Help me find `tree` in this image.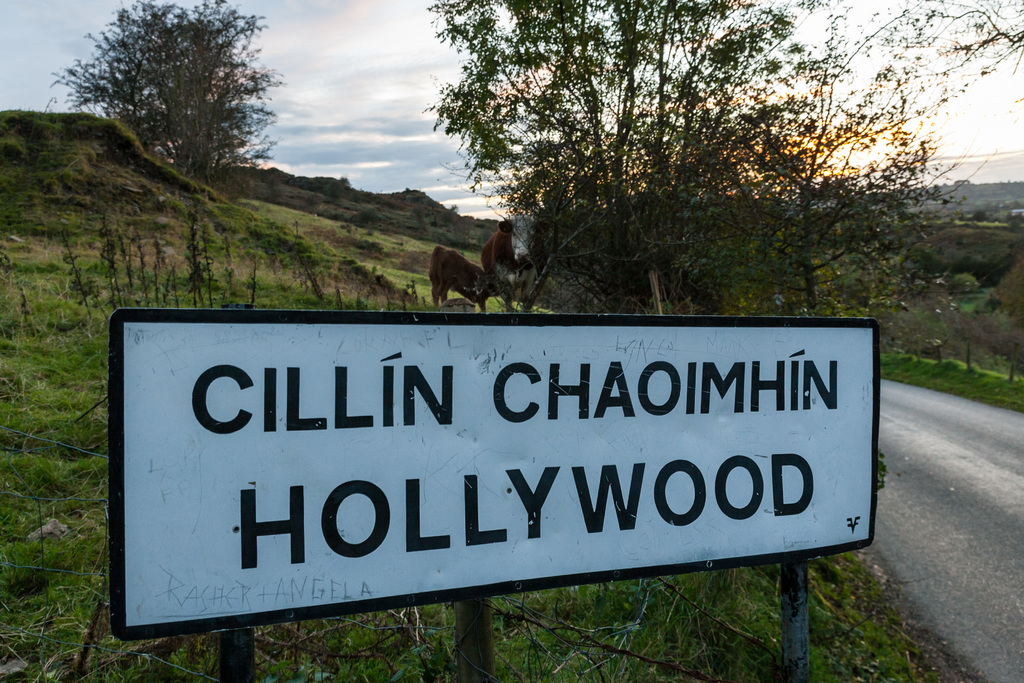
Found it: bbox=(36, 0, 284, 171).
